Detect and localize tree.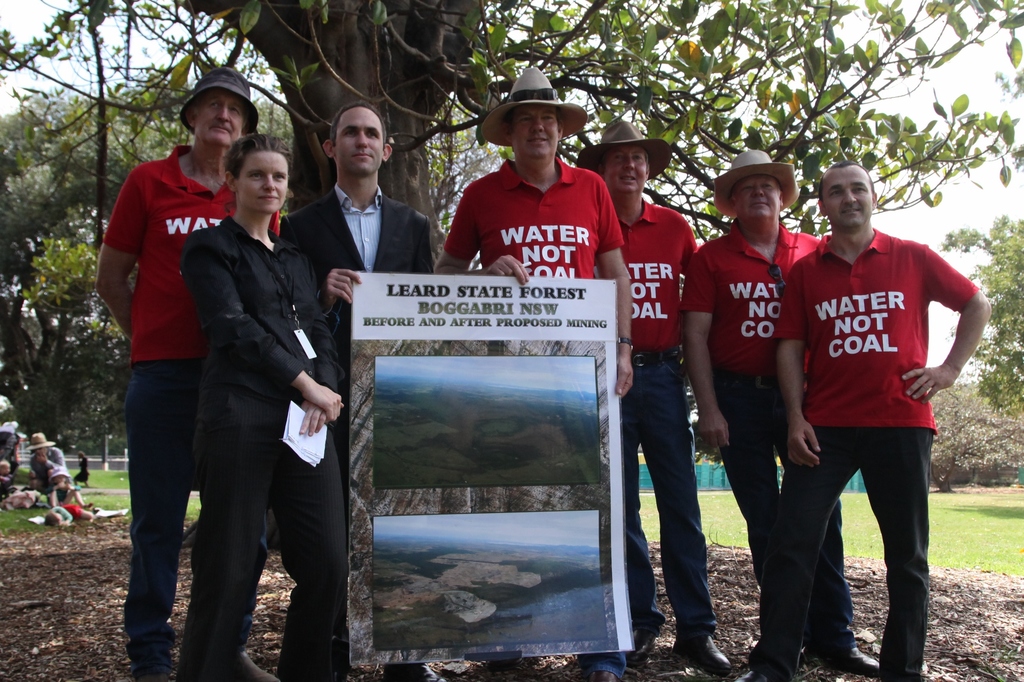
Localized at x1=0, y1=91, x2=294, y2=459.
